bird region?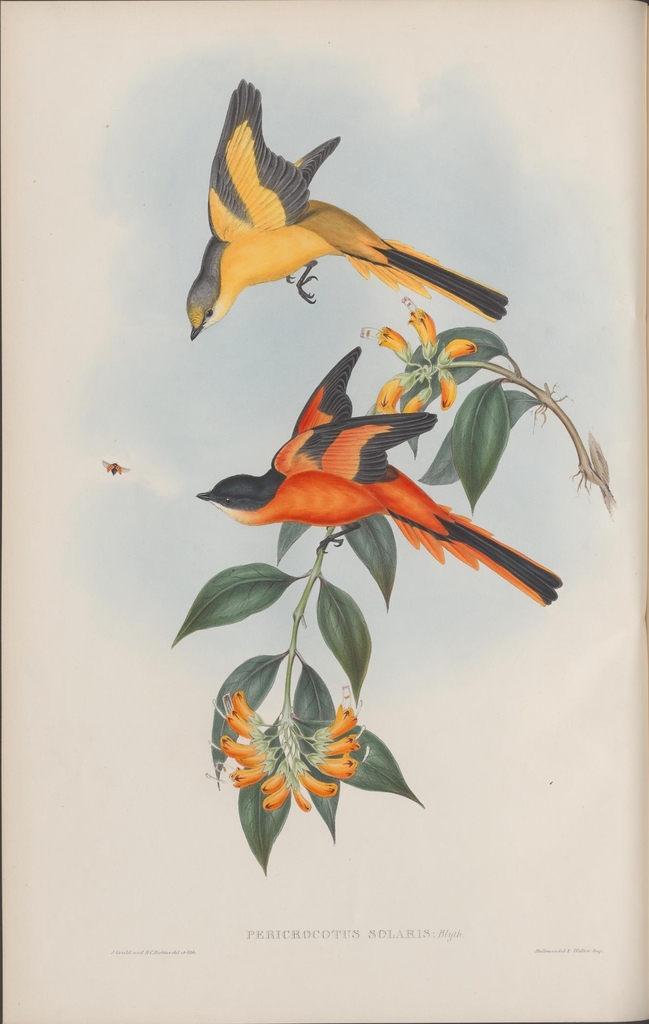
[x1=192, y1=337, x2=562, y2=604]
